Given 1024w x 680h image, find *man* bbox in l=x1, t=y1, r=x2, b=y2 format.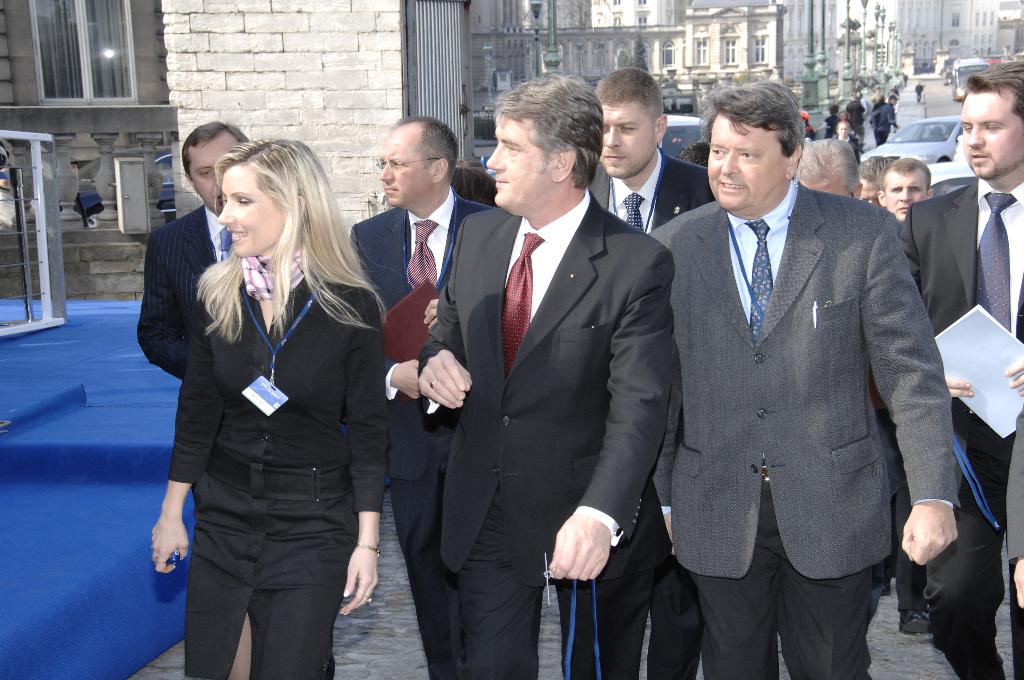
l=348, t=113, r=492, b=590.
